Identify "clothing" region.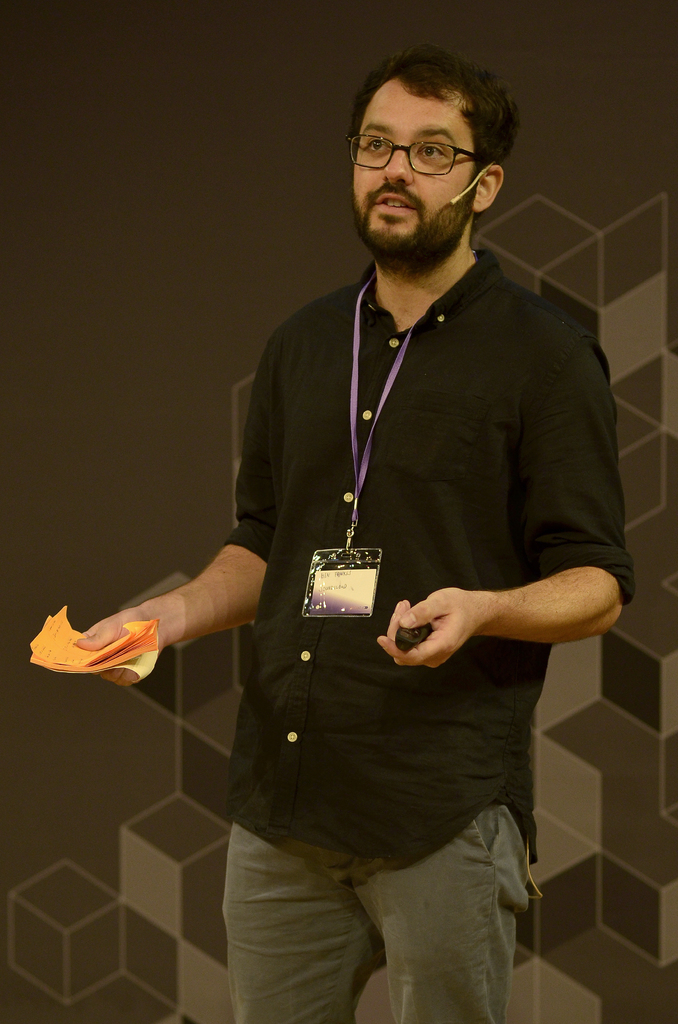
Region: Rect(208, 243, 625, 1020).
